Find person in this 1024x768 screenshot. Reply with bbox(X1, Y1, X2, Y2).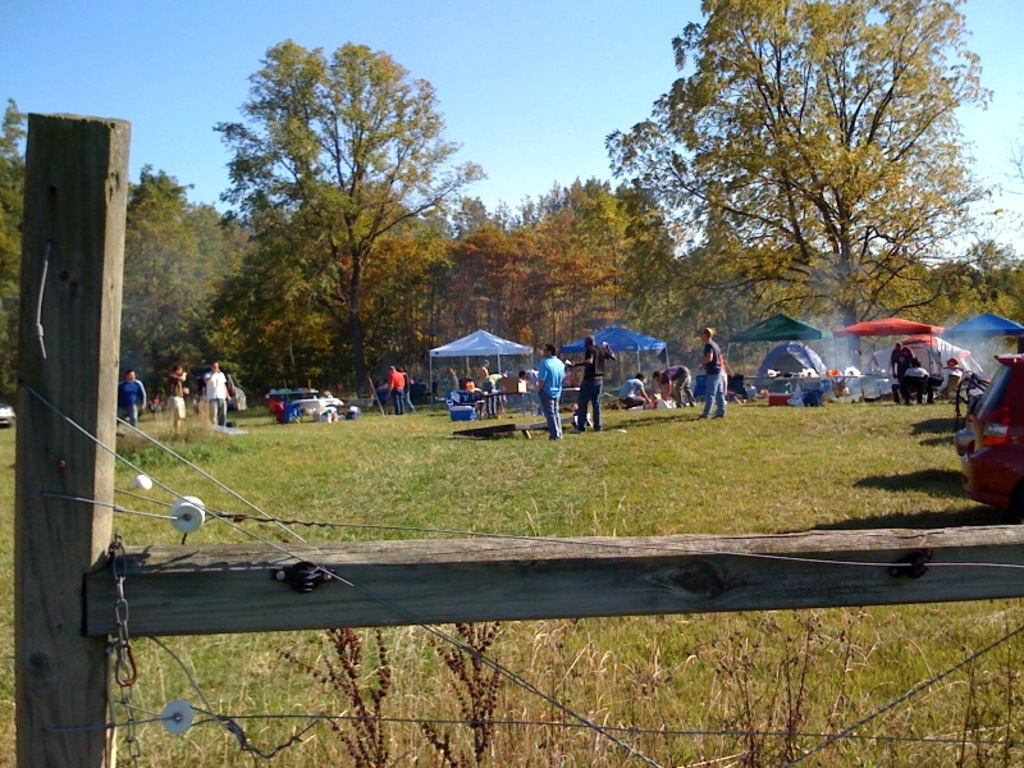
bbox(170, 367, 187, 434).
